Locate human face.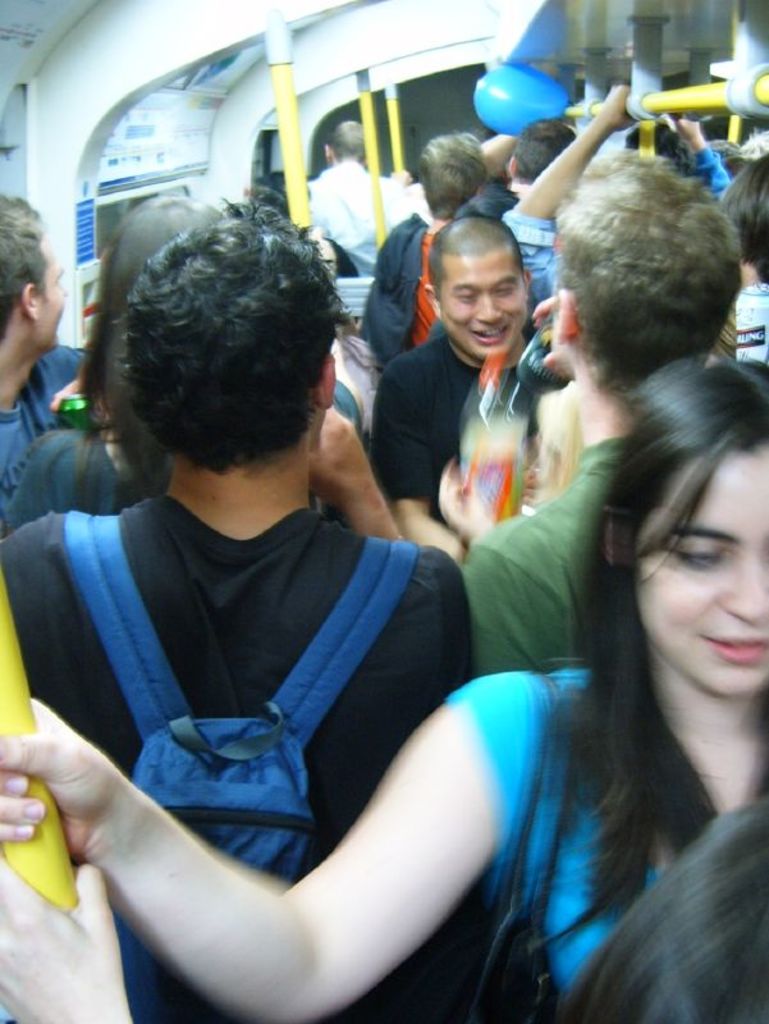
Bounding box: [31, 230, 70, 352].
